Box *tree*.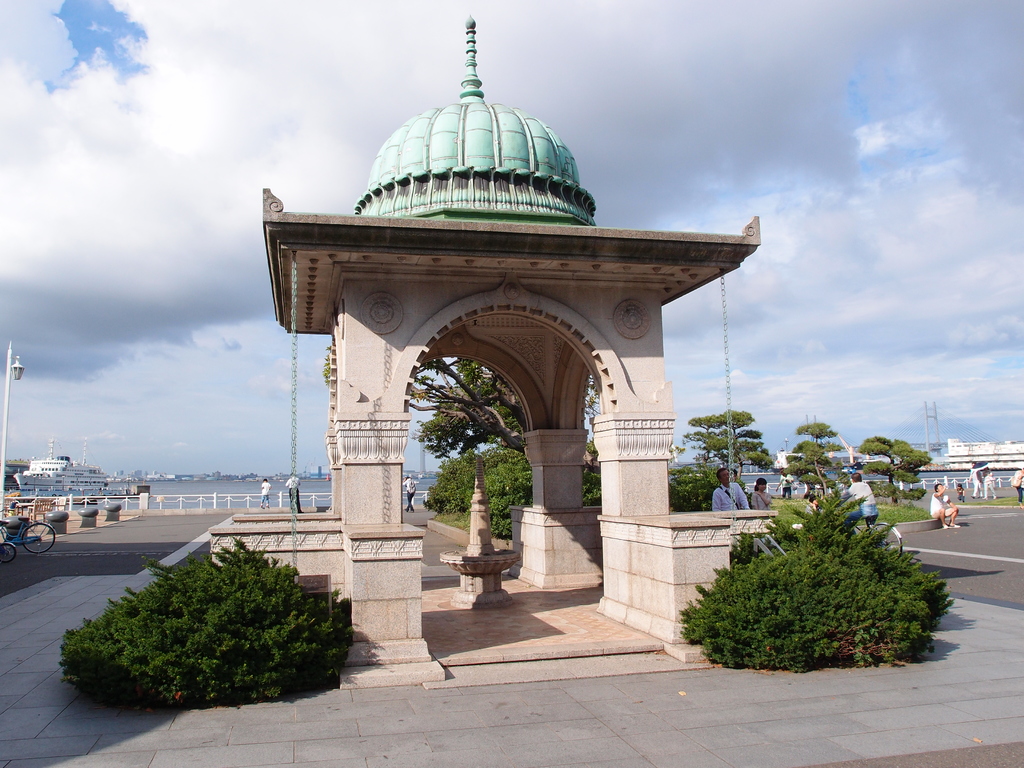
(x1=781, y1=415, x2=858, y2=490).
